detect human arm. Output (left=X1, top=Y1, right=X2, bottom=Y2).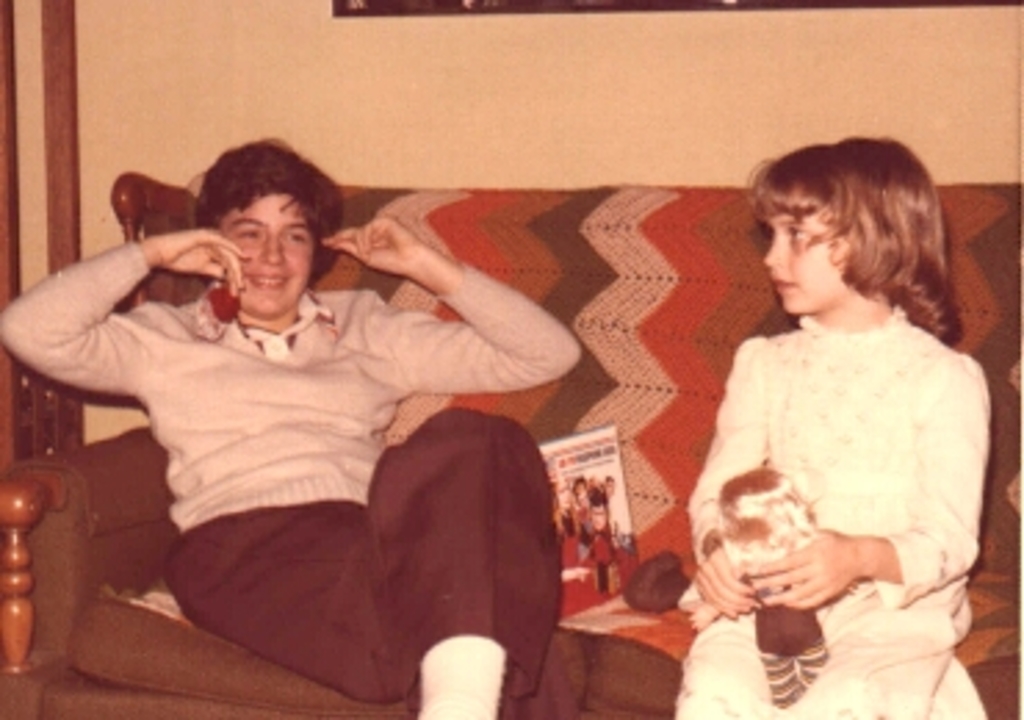
(left=313, top=210, right=587, bottom=393).
